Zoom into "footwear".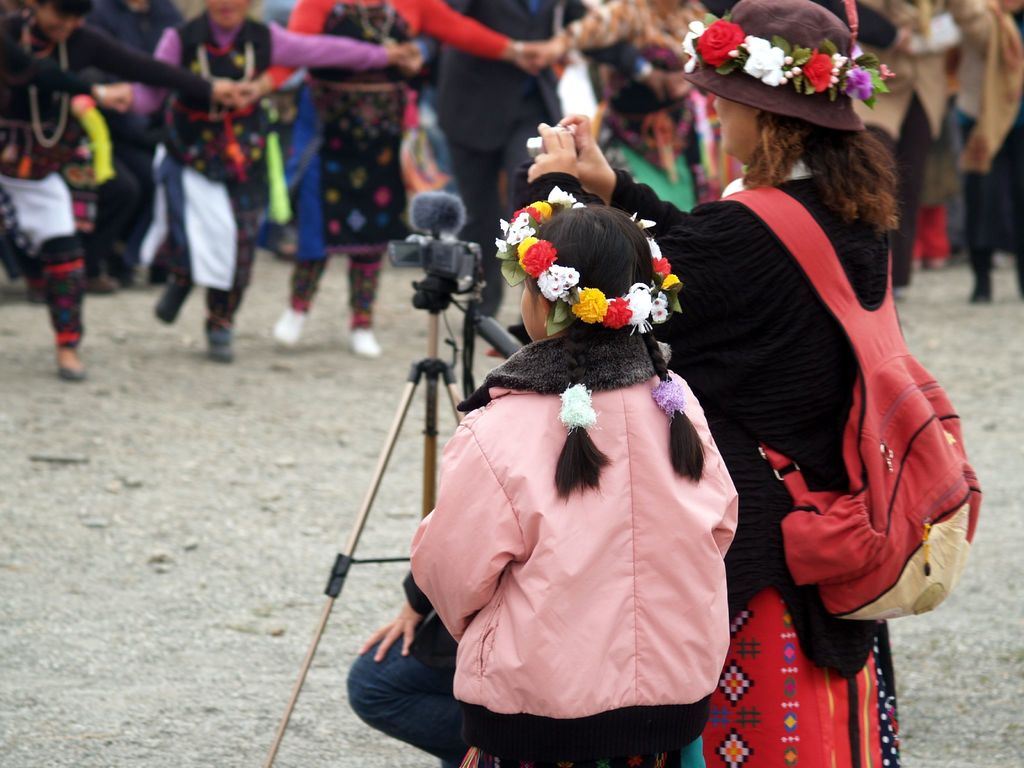
Zoom target: select_region(205, 321, 236, 367).
